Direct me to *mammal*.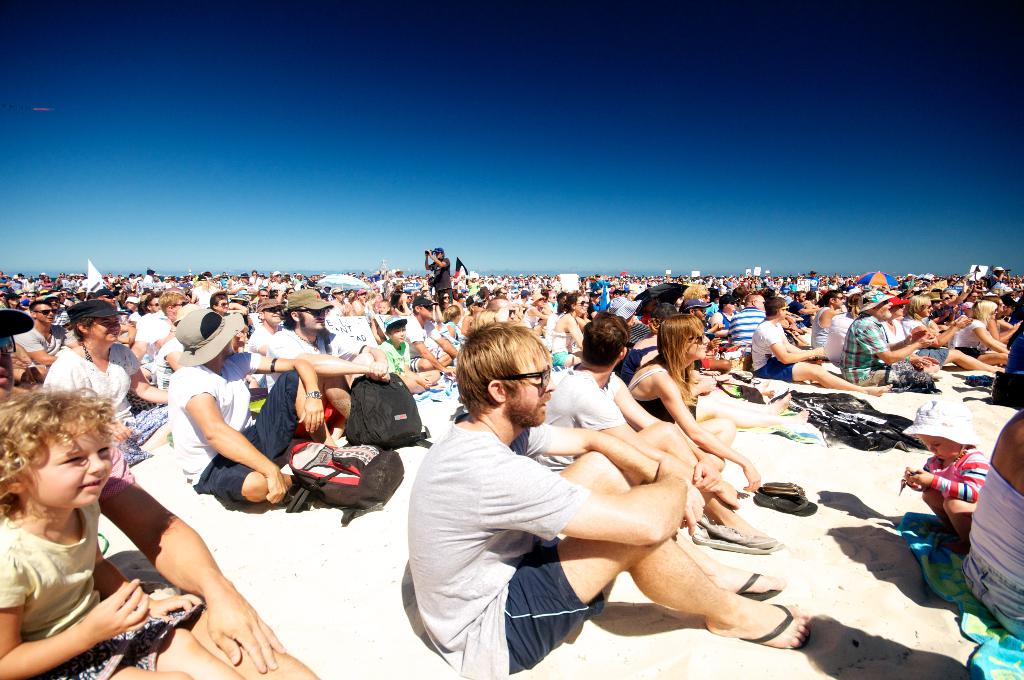
Direction: Rect(0, 309, 319, 679).
